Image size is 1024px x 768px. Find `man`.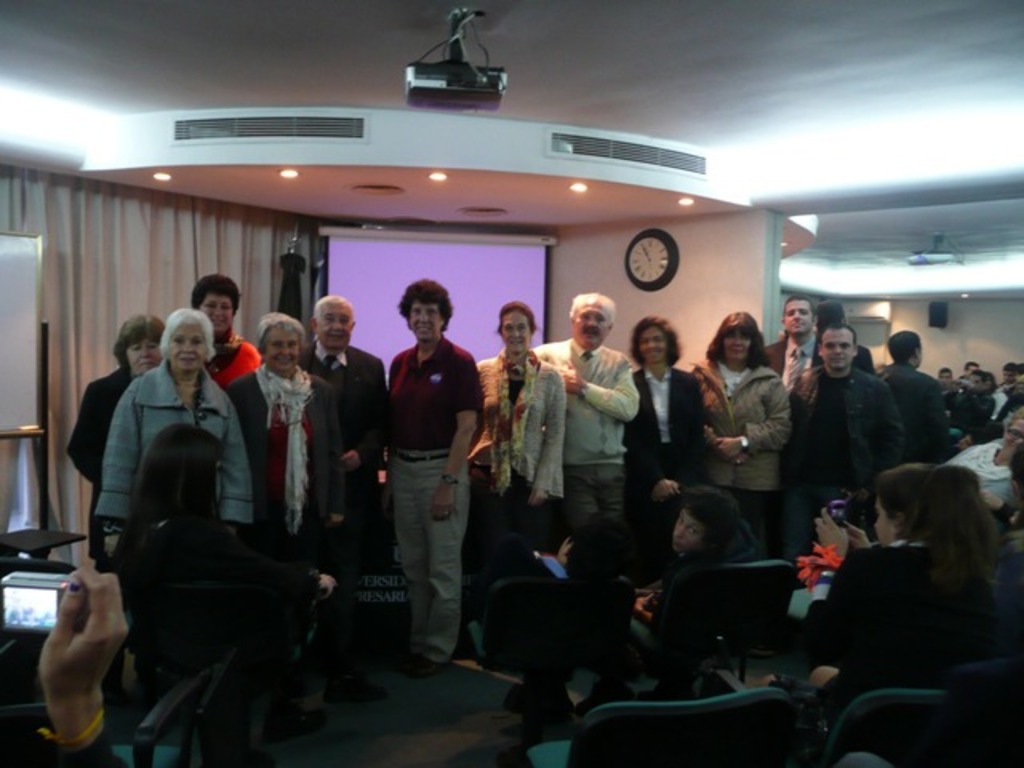
{"x1": 782, "y1": 317, "x2": 917, "y2": 579}.
